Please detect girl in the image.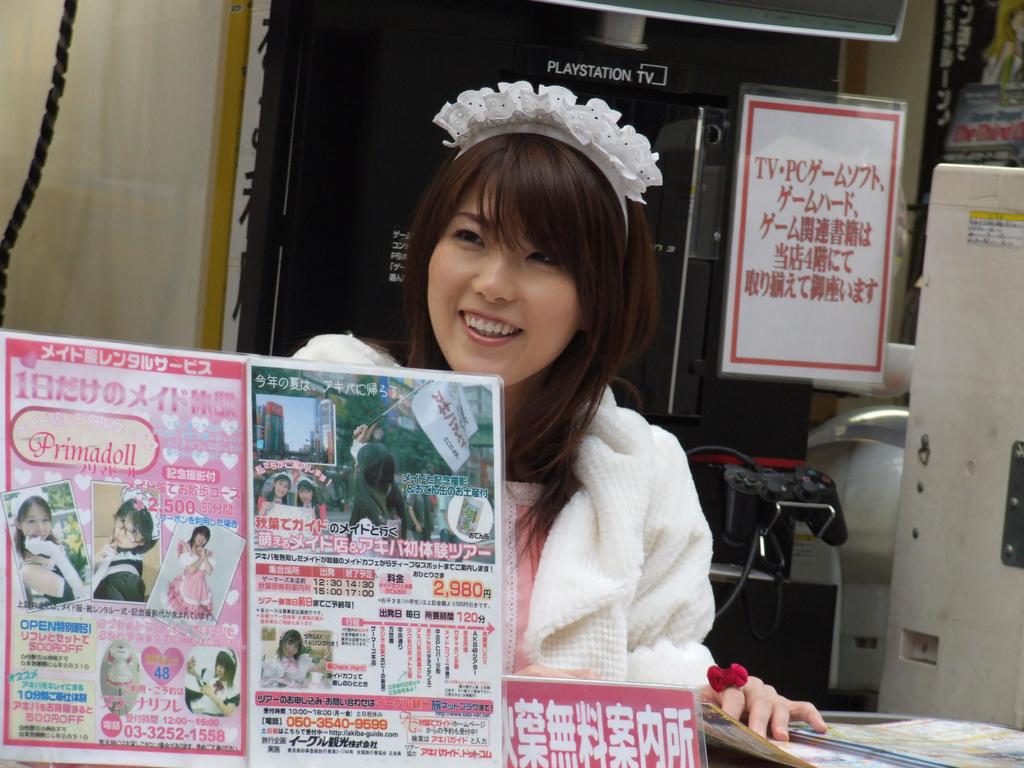
{"x1": 14, "y1": 485, "x2": 93, "y2": 602}.
